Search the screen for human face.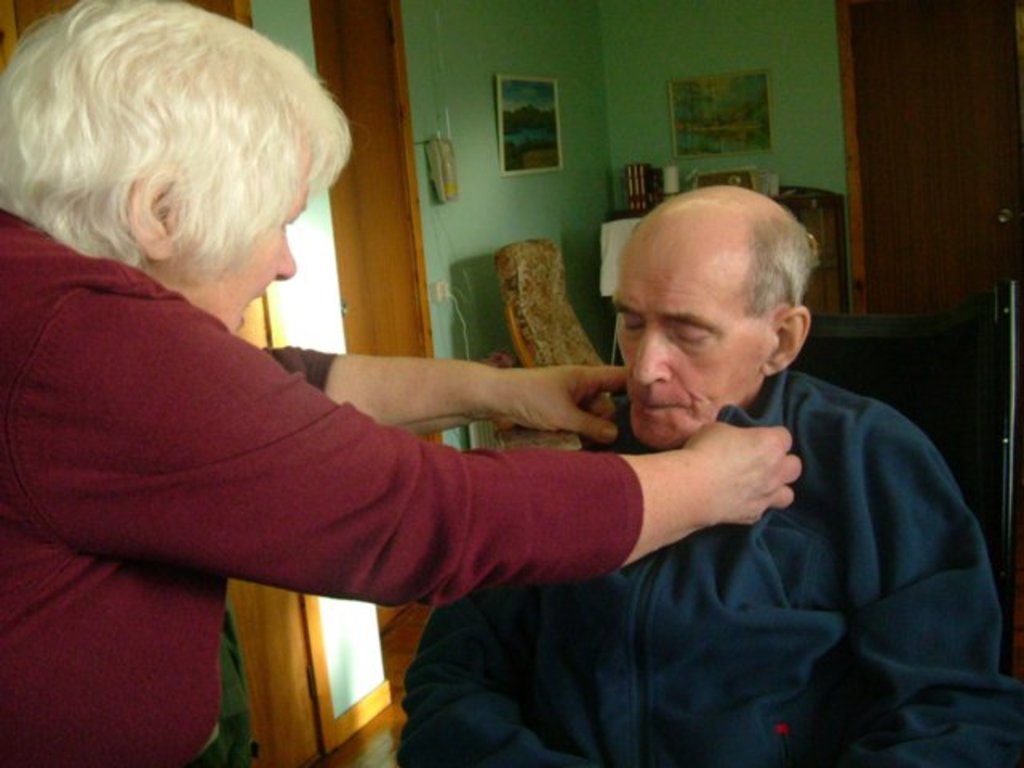
Found at [611, 242, 768, 453].
